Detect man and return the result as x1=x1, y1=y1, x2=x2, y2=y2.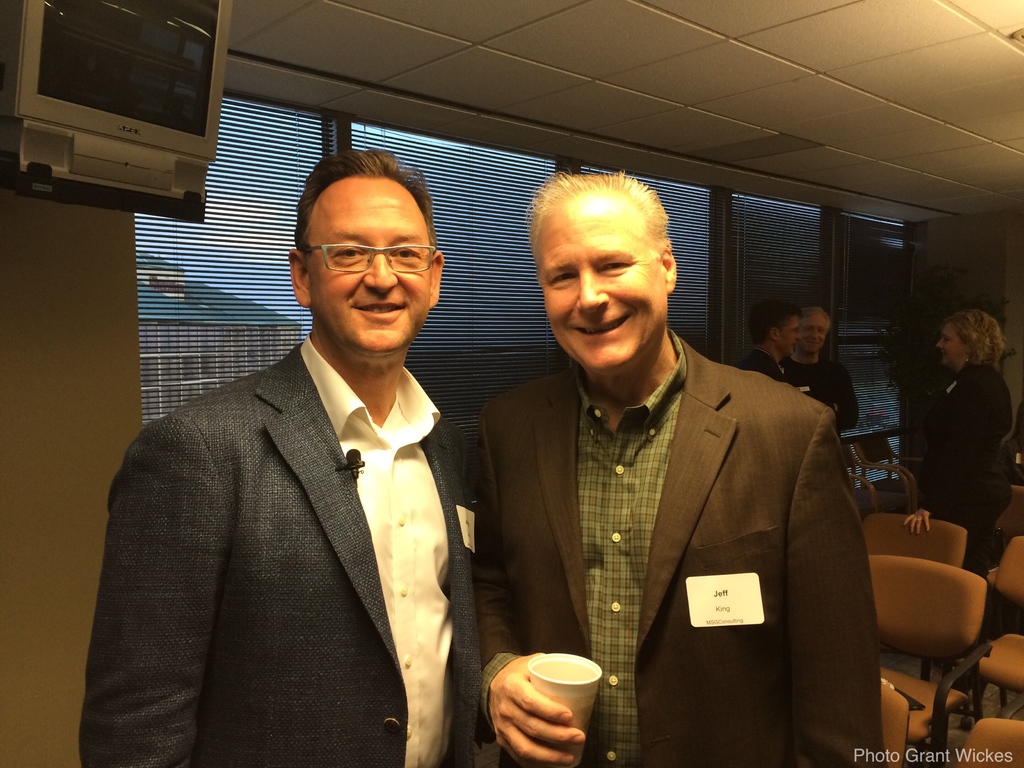
x1=464, y1=166, x2=877, y2=764.
